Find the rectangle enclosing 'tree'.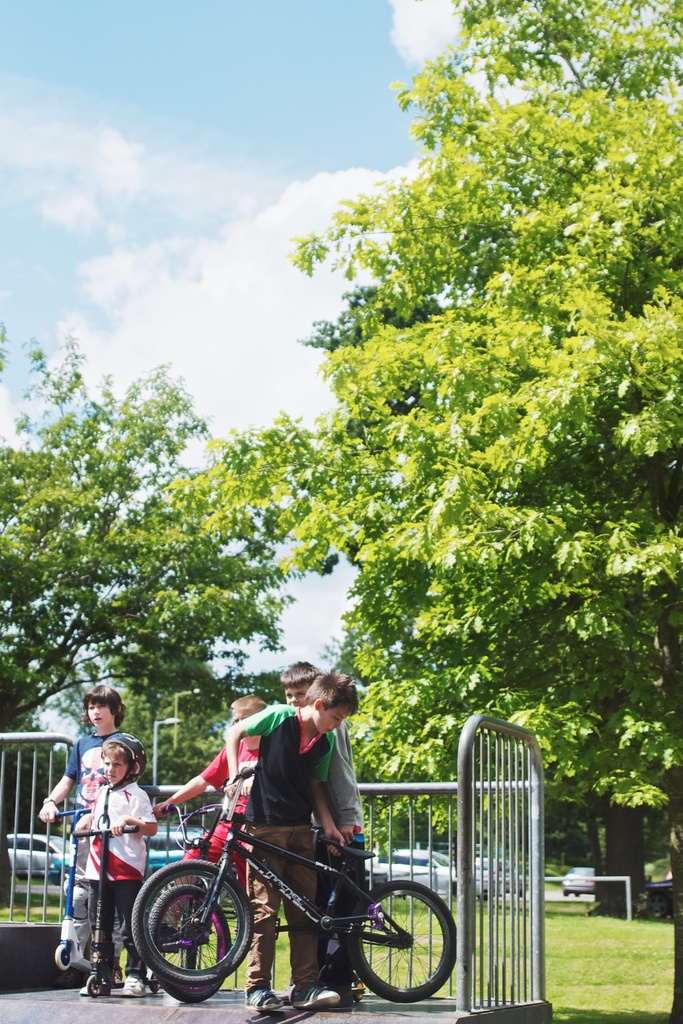
[left=205, top=0, right=682, bottom=916].
